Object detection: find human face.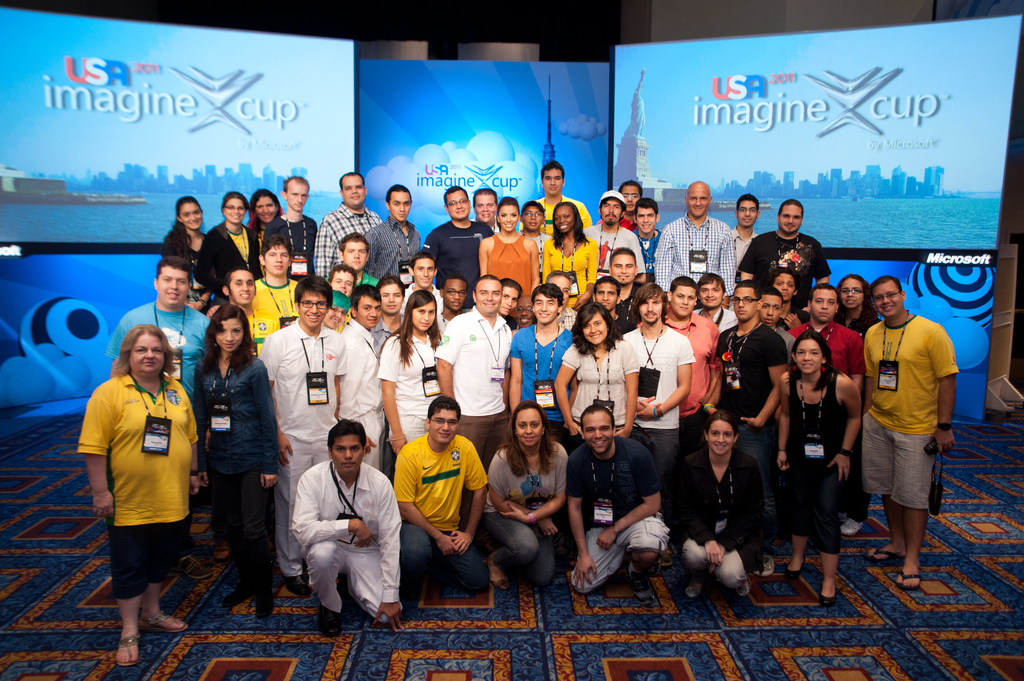
rect(354, 298, 380, 328).
